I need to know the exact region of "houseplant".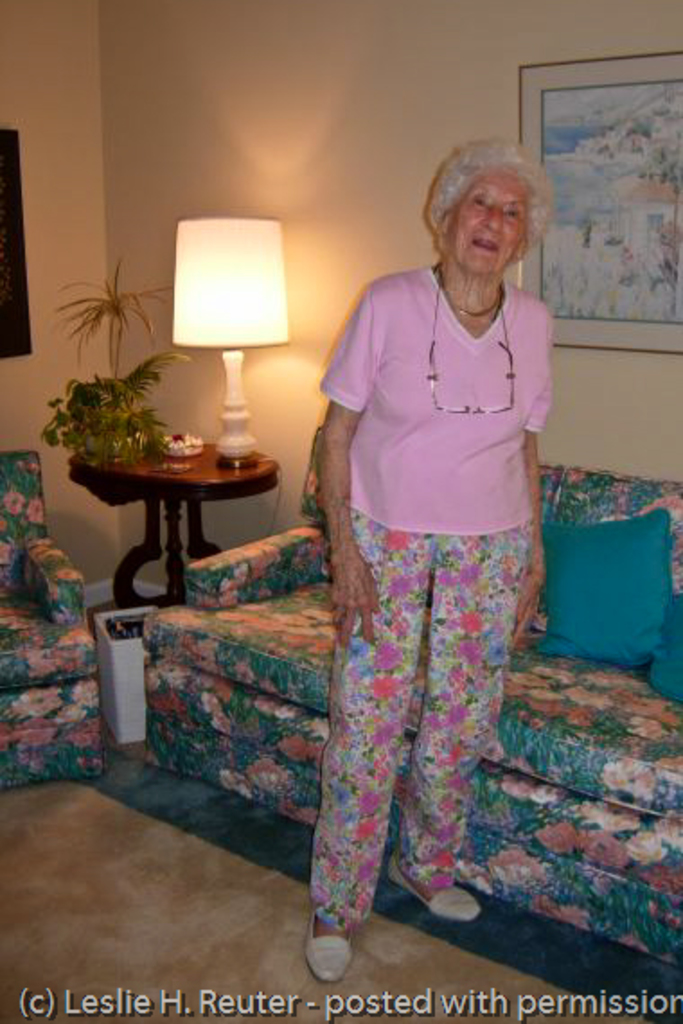
Region: <region>58, 269, 160, 478</region>.
